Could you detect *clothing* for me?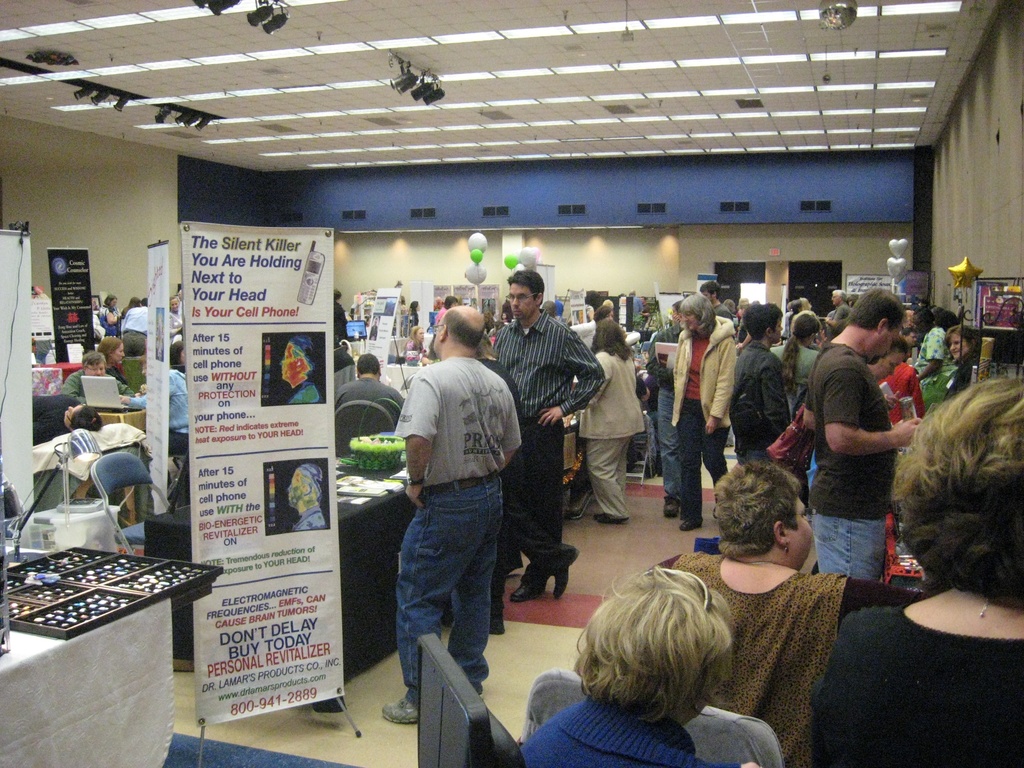
Detection result: 294, 507, 327, 535.
